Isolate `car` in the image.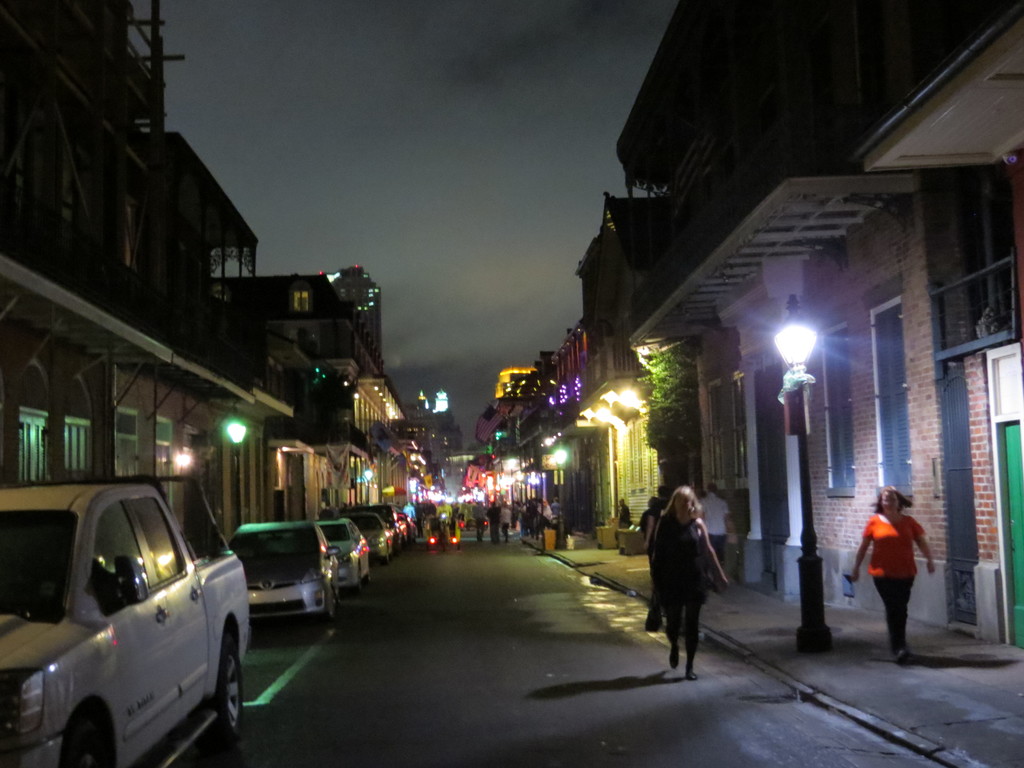
Isolated region: box(349, 508, 389, 565).
